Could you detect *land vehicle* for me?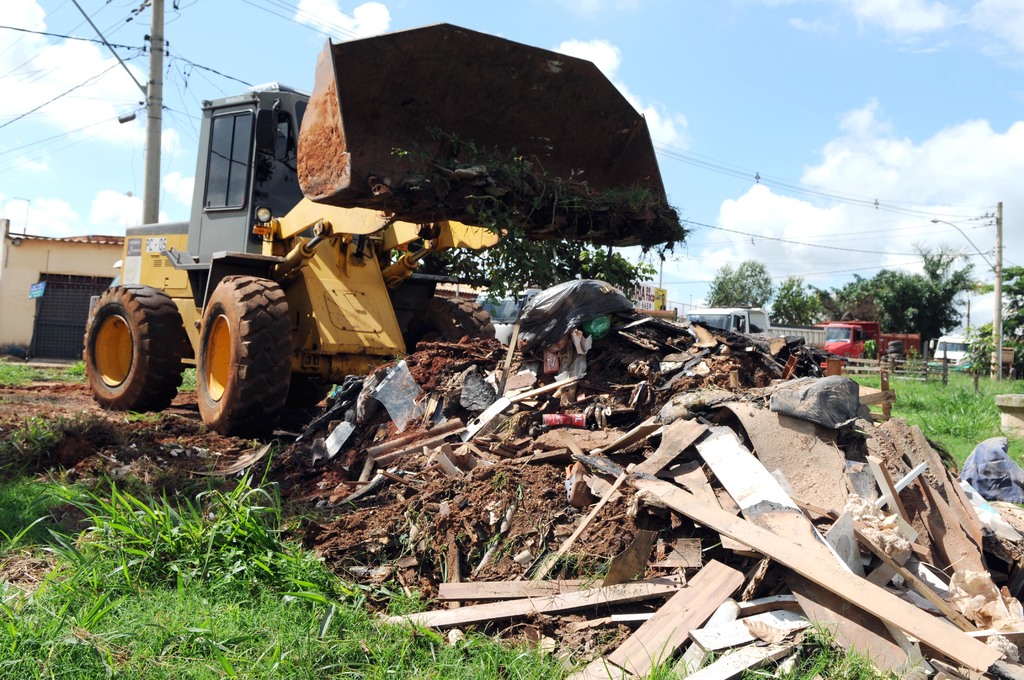
Detection result: crop(685, 303, 826, 346).
